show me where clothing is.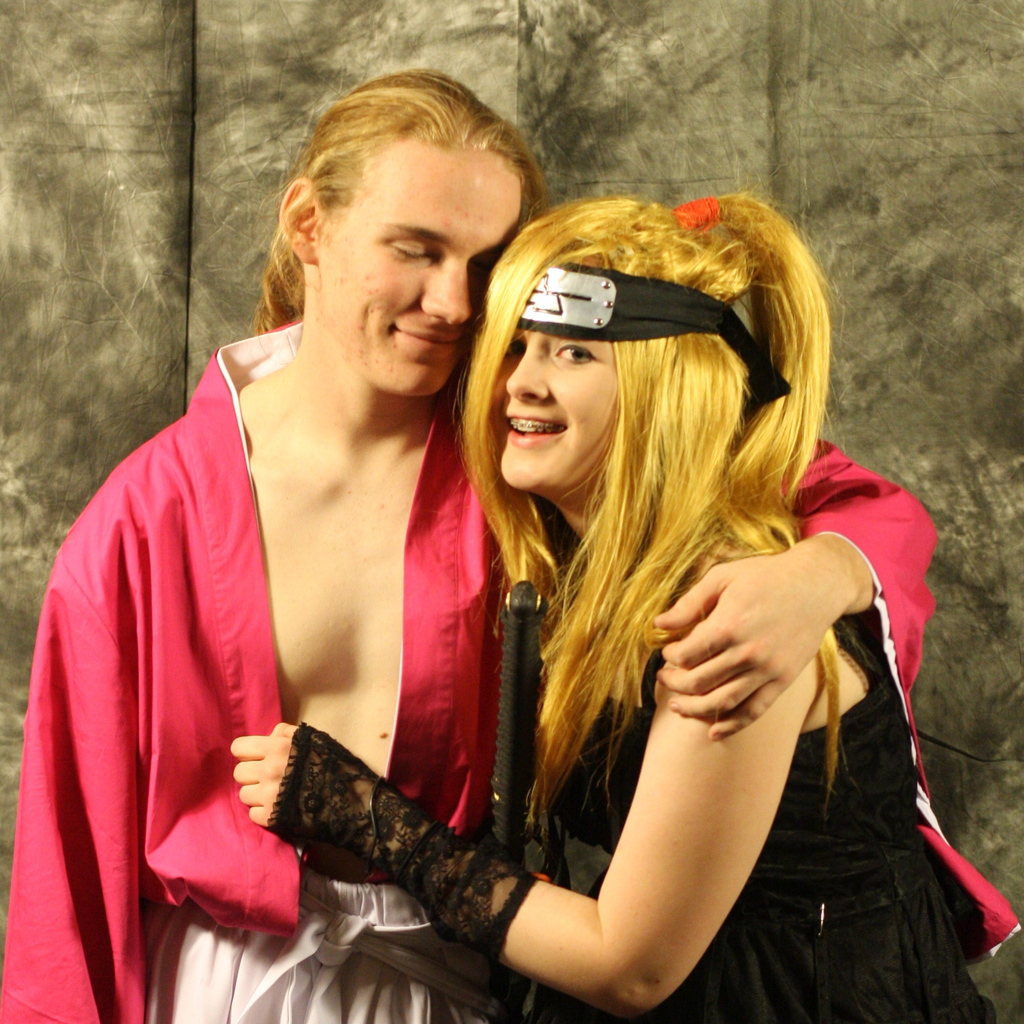
clothing is at box(250, 507, 1016, 1023).
